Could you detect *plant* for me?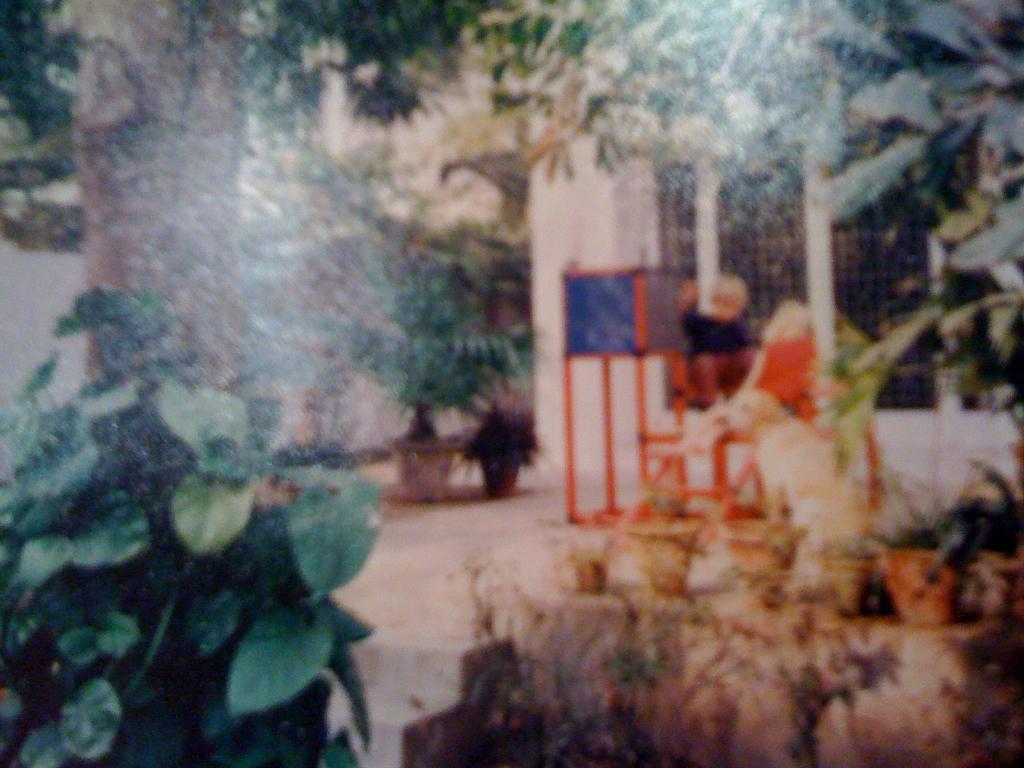
Detection result: {"x1": 605, "y1": 605, "x2": 668, "y2": 678}.
